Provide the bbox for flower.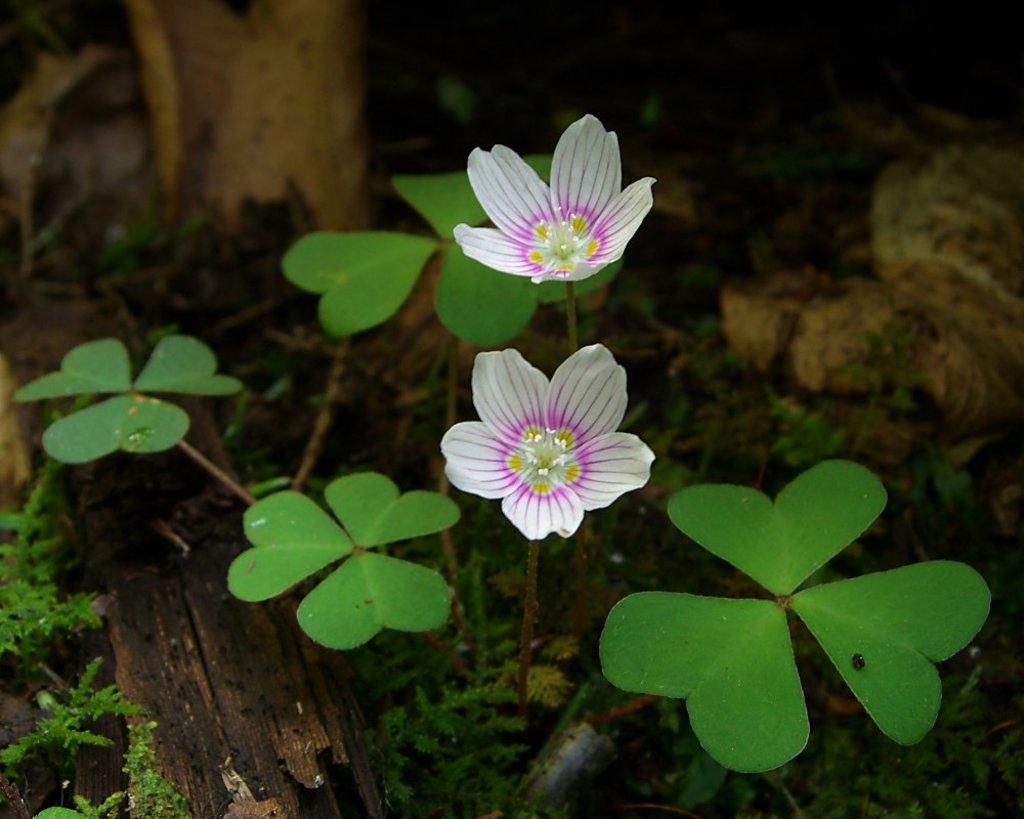
(443,360,657,547).
